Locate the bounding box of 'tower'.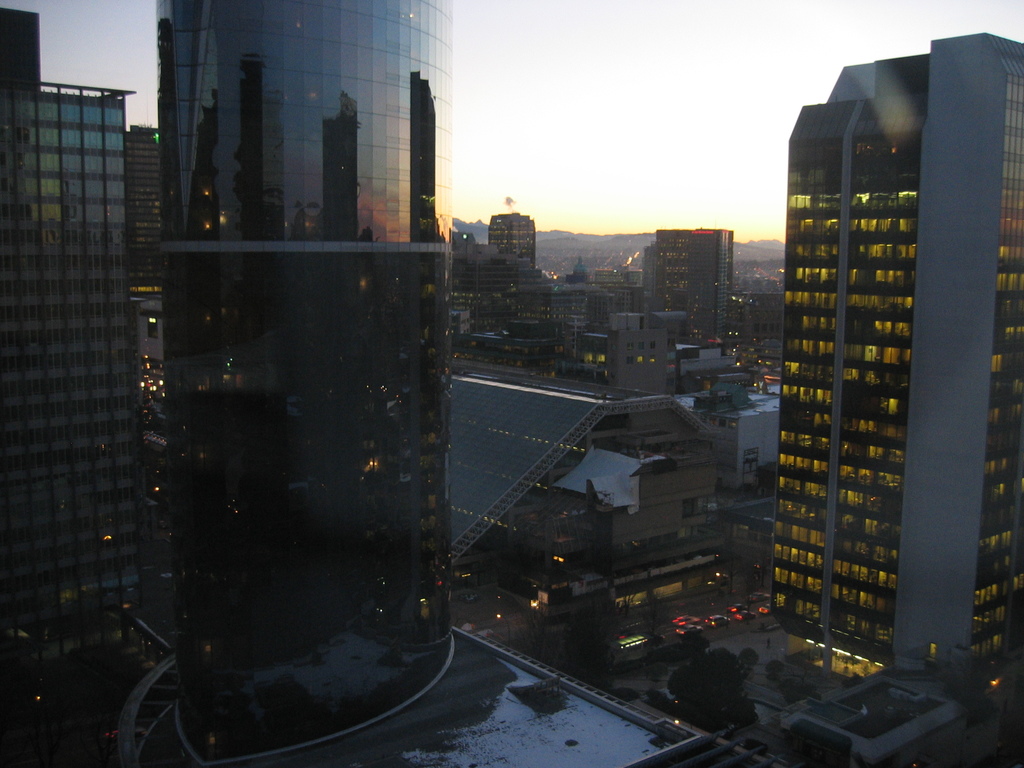
Bounding box: 490/209/536/276.
